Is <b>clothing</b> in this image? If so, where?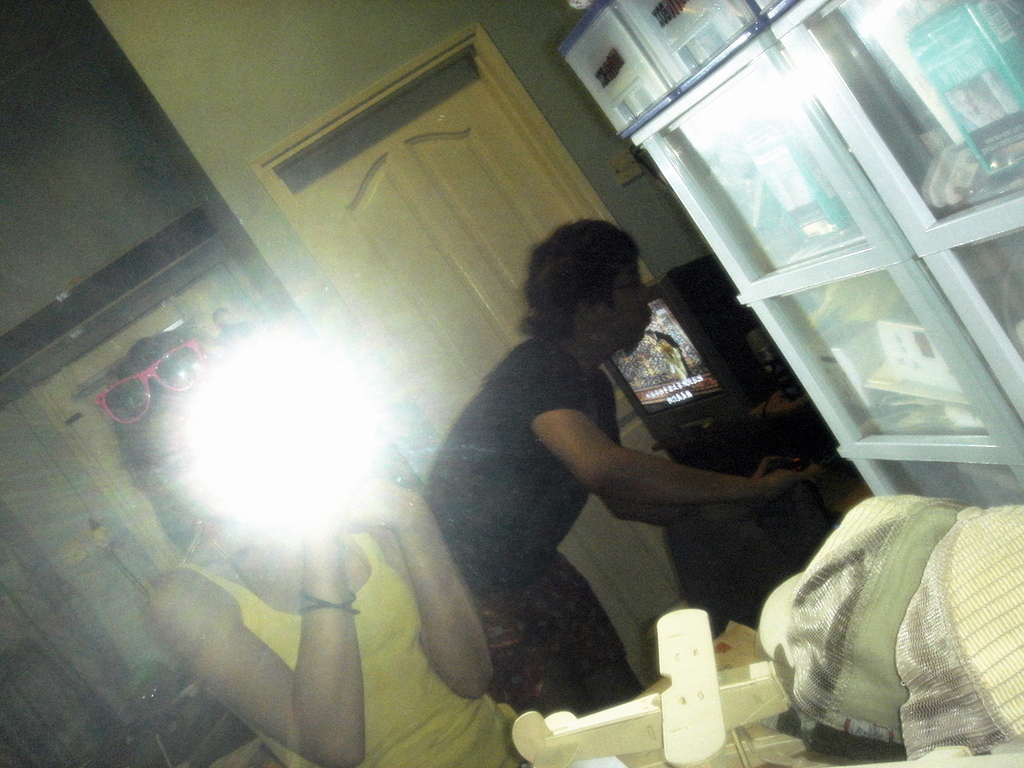
Yes, at l=162, t=526, r=529, b=767.
